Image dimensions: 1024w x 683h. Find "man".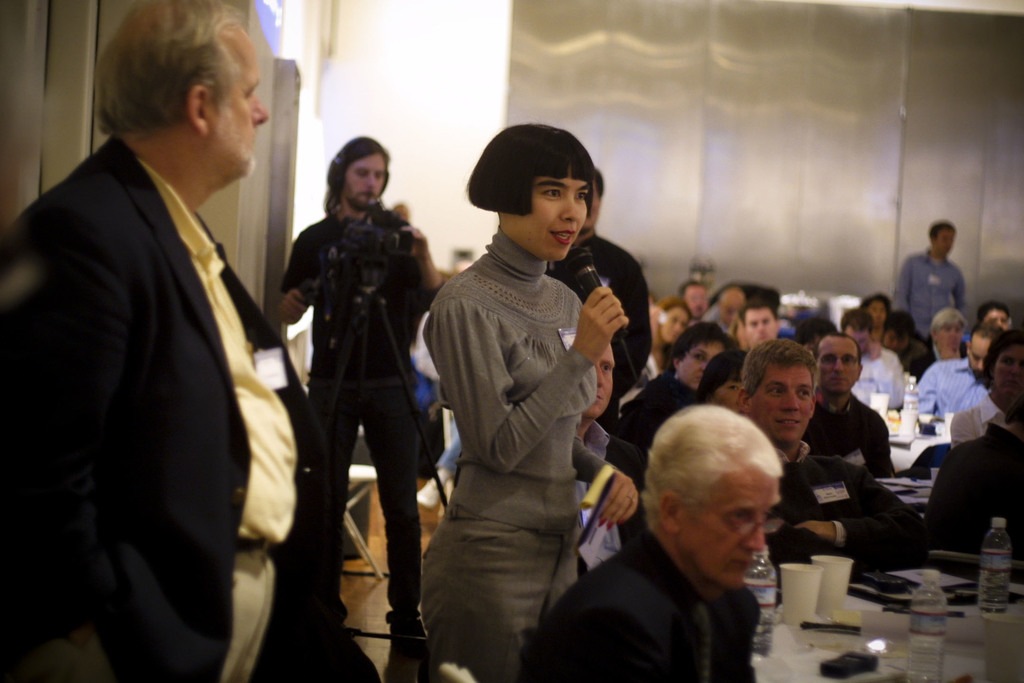
[x1=979, y1=304, x2=1014, y2=335].
